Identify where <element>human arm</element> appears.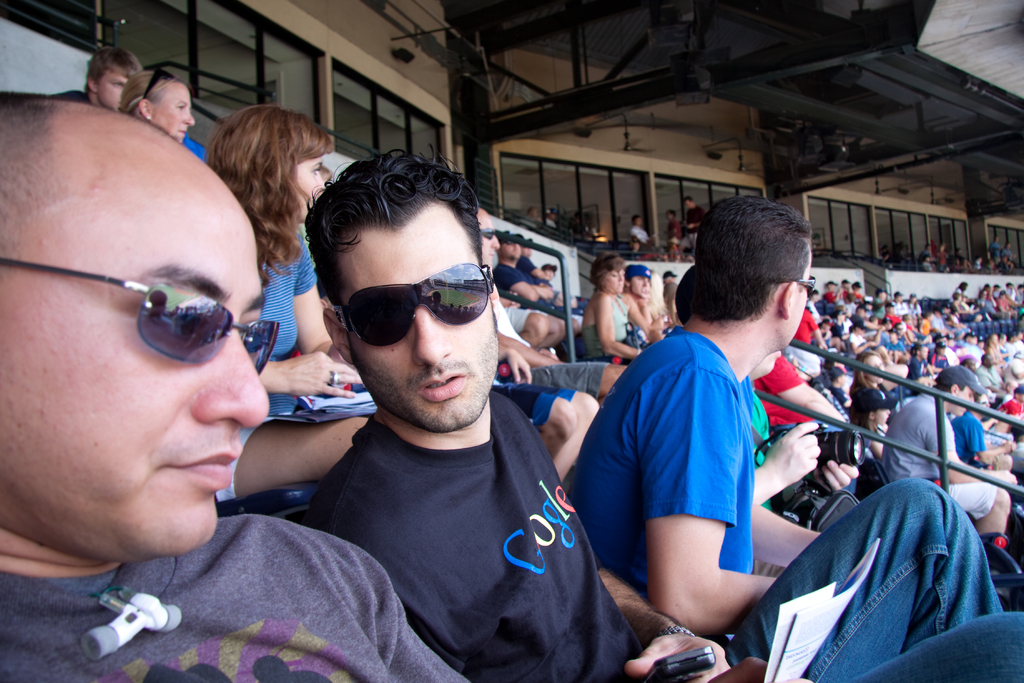
Appears at select_region(492, 325, 575, 368).
